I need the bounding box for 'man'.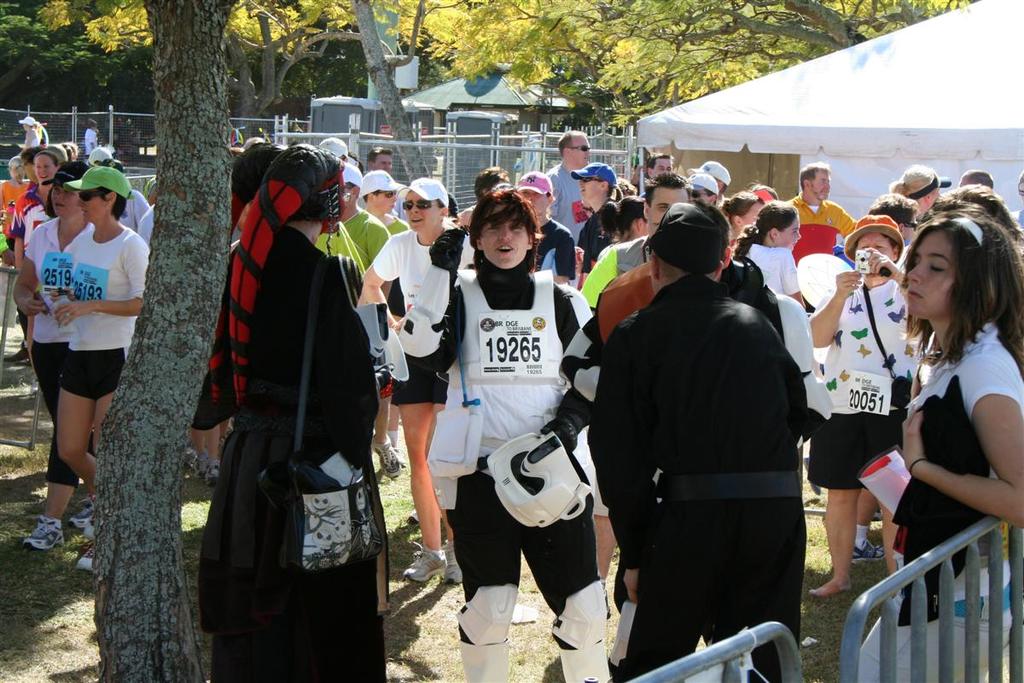
Here it is: 663/176/719/211.
